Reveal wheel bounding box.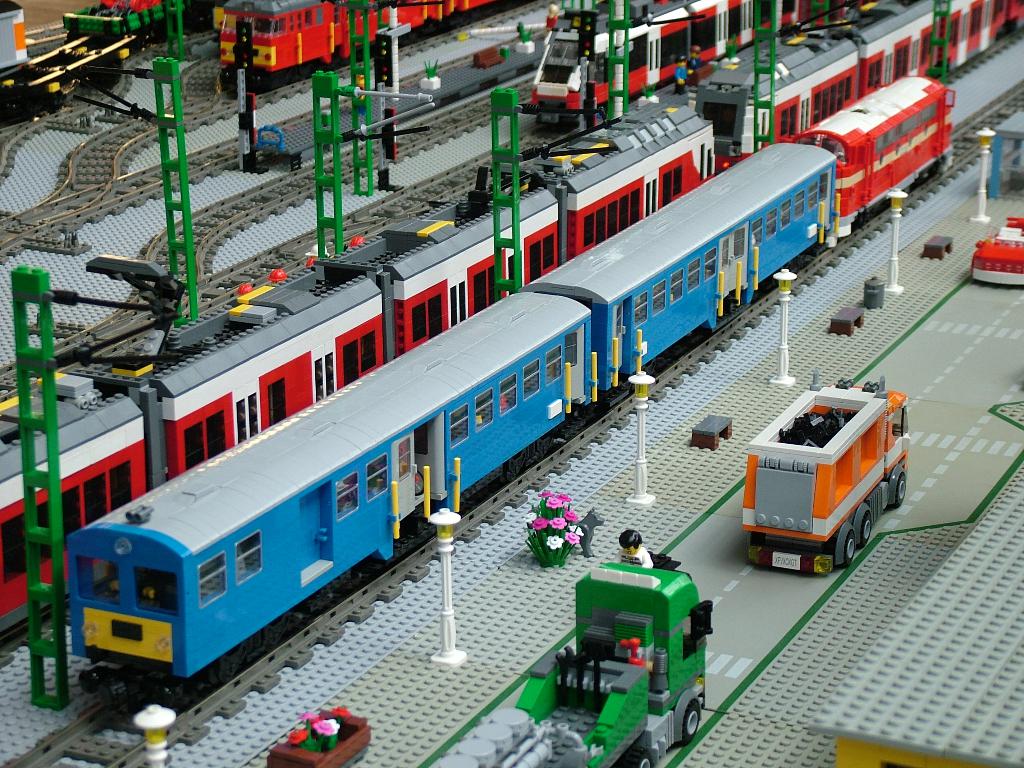
Revealed: 897, 476, 907, 506.
